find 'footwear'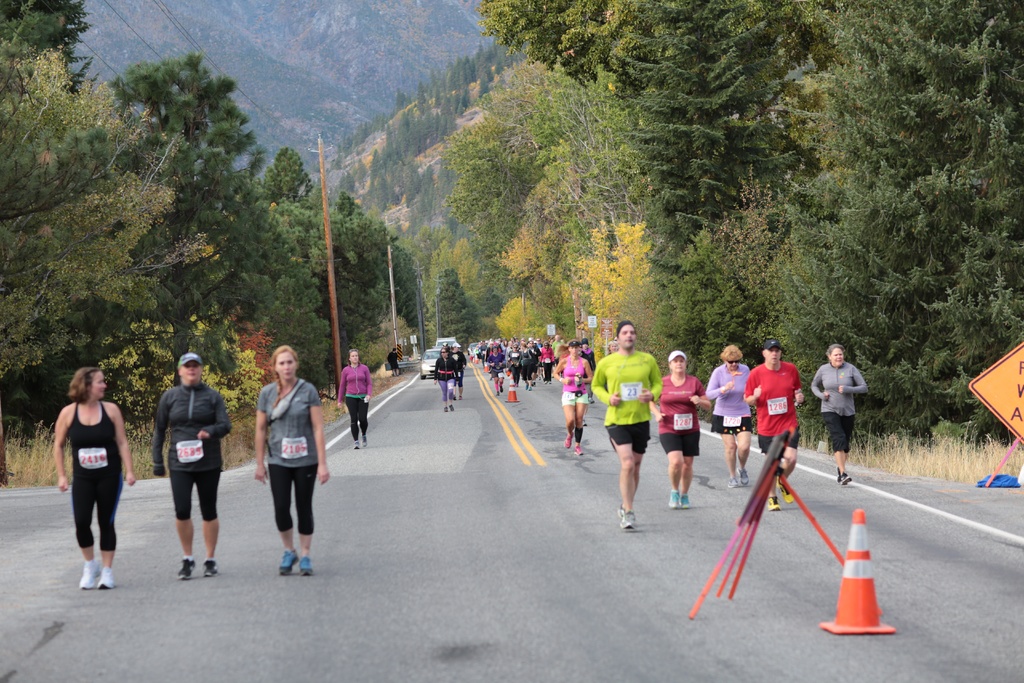
region(362, 435, 369, 447)
